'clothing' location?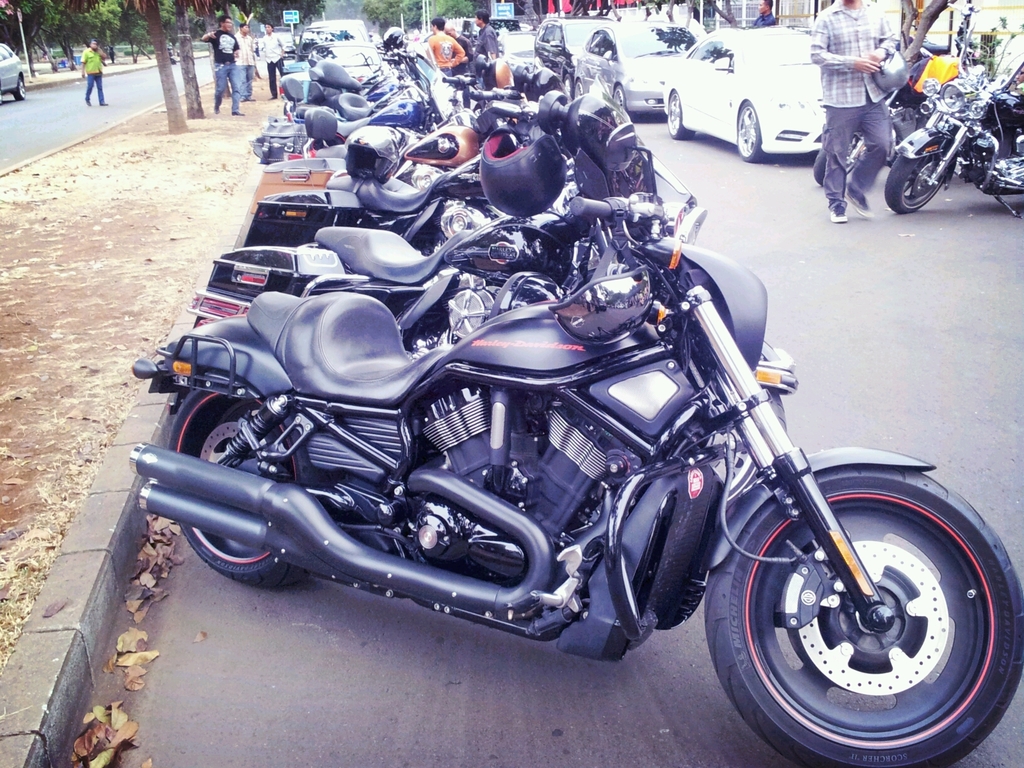
[left=473, top=17, right=500, bottom=66]
